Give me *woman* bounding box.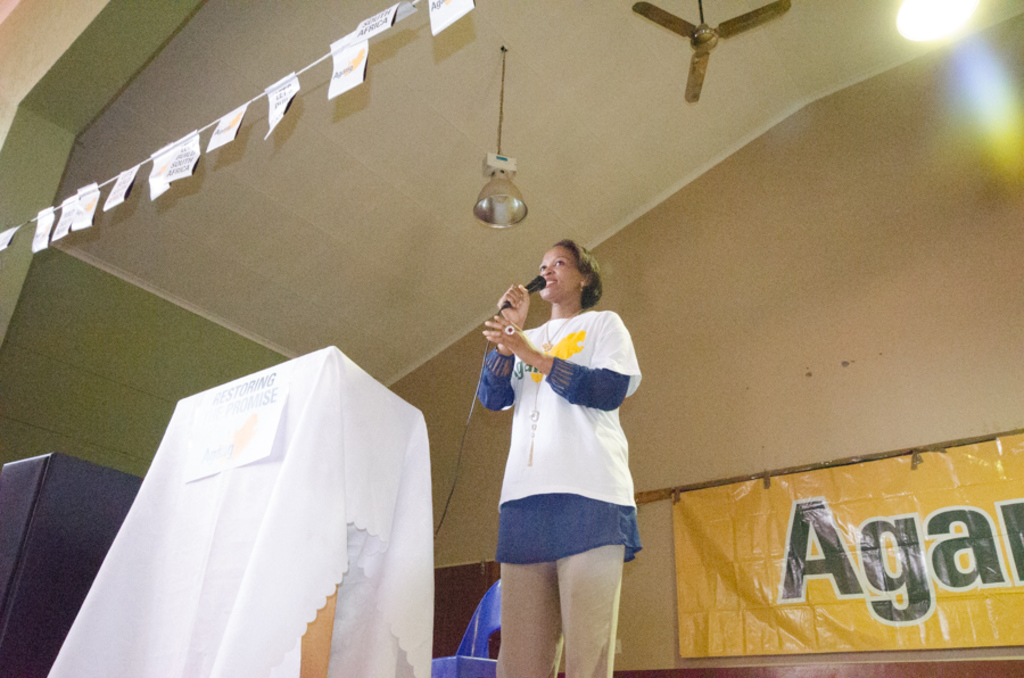
{"left": 482, "top": 222, "right": 658, "bottom": 676}.
